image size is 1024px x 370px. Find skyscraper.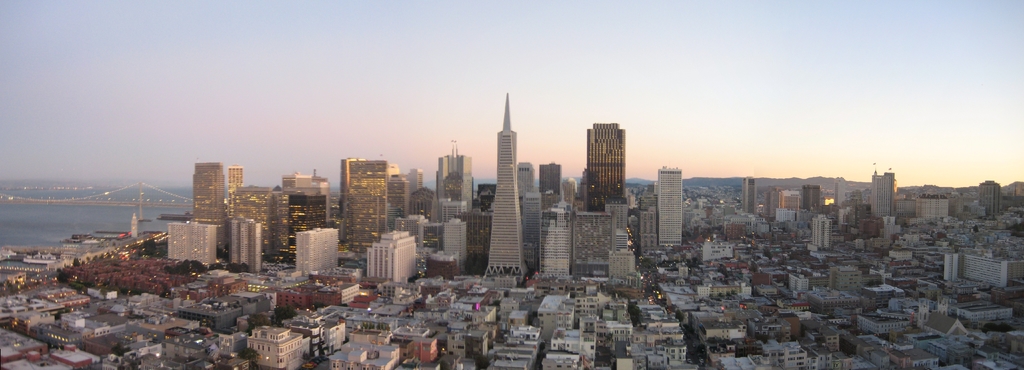
{"x1": 335, "y1": 155, "x2": 394, "y2": 261}.
